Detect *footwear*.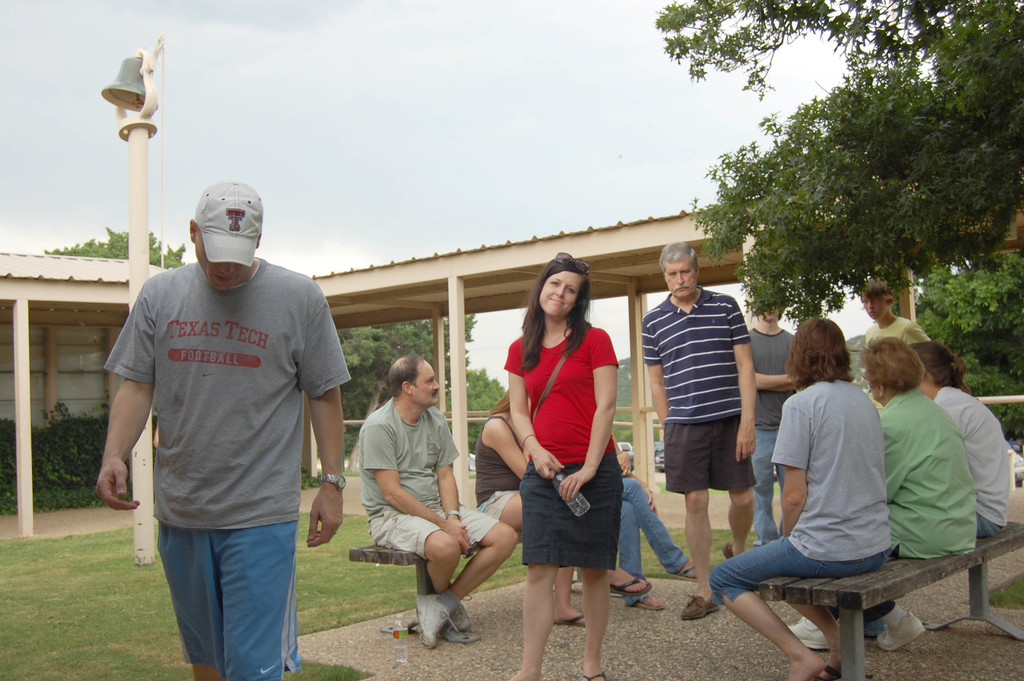
Detected at [x1=878, y1=606, x2=925, y2=650].
